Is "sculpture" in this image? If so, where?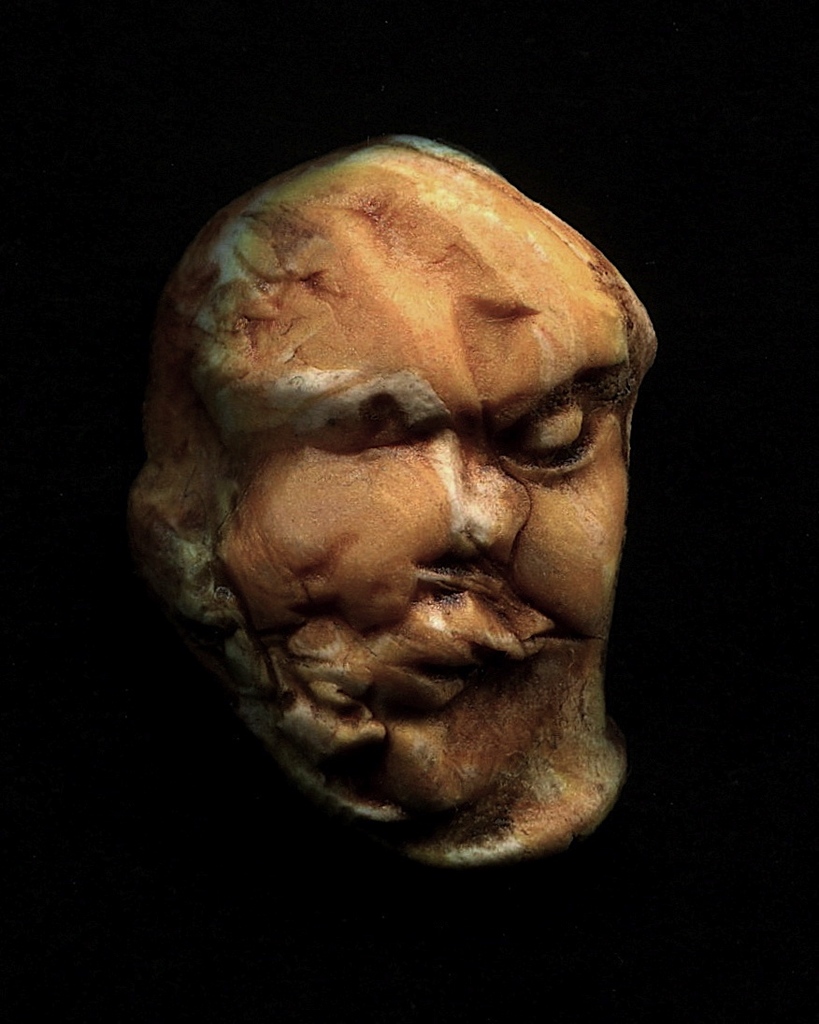
Yes, at bbox=(121, 99, 675, 892).
